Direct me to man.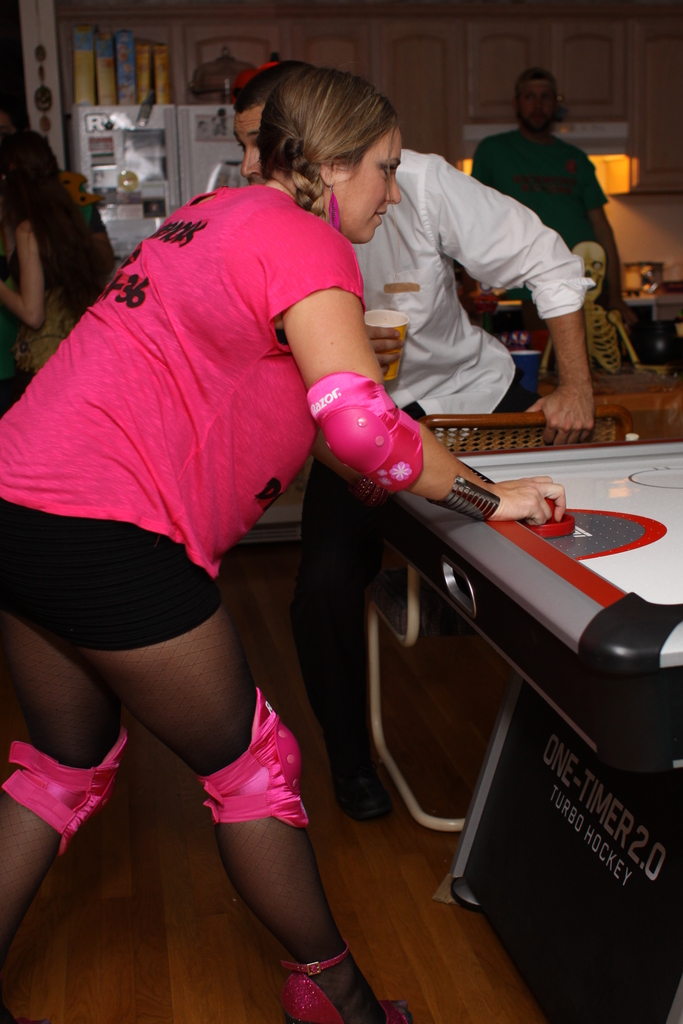
Direction: pyautogui.locateOnScreen(227, 55, 595, 822).
